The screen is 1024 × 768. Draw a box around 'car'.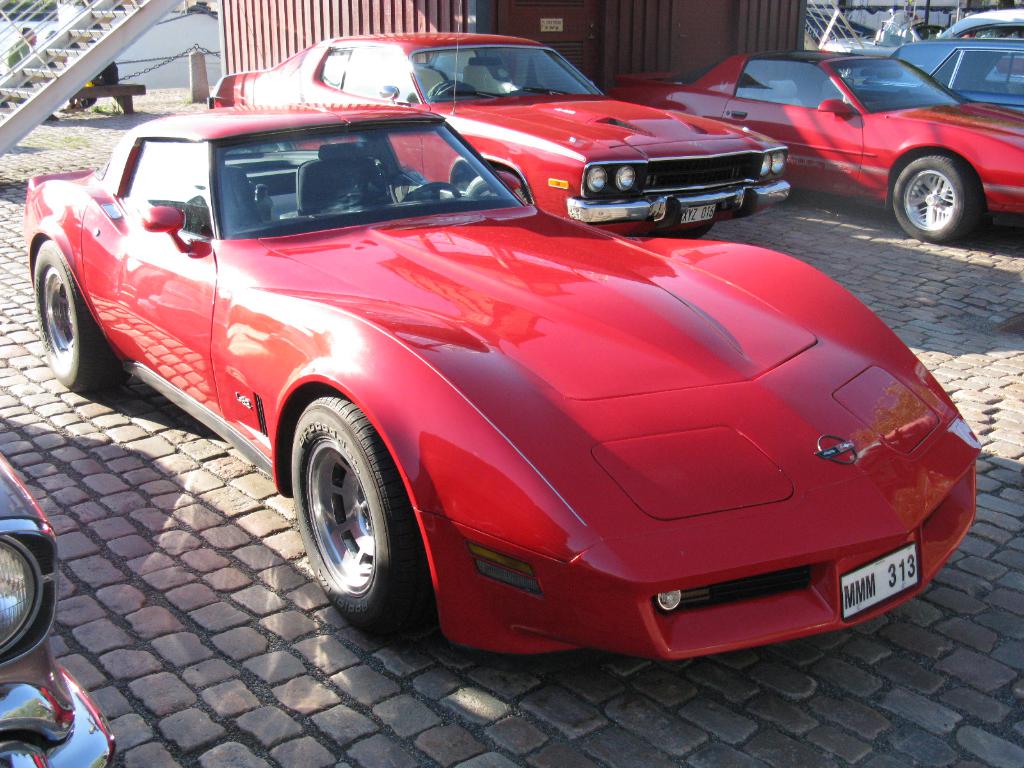
BBox(0, 457, 118, 767).
